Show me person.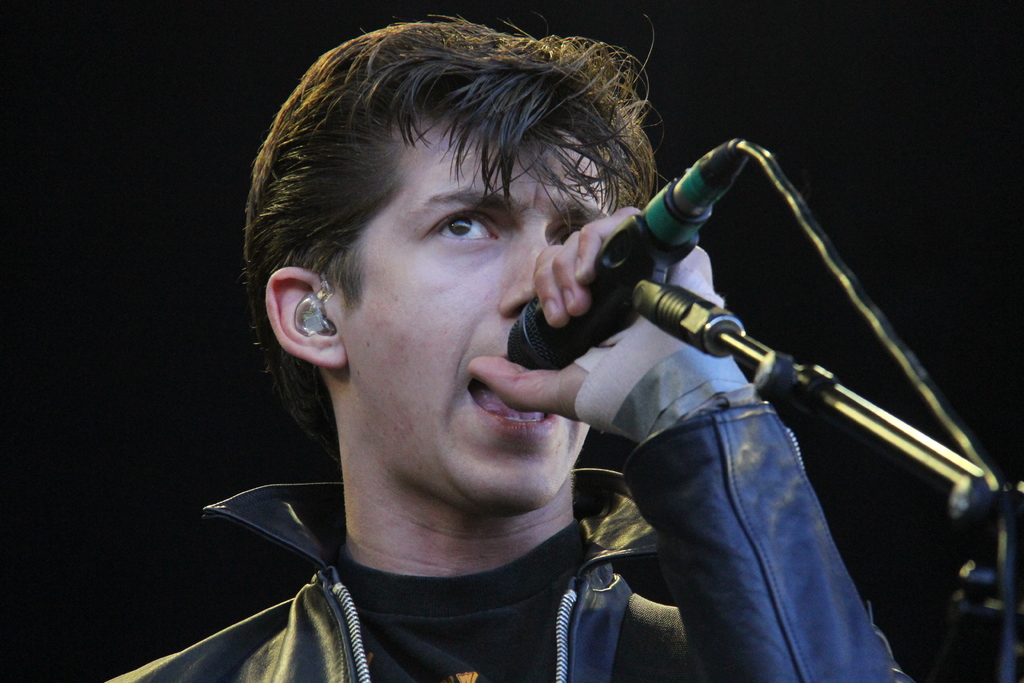
person is here: box(230, 14, 937, 682).
